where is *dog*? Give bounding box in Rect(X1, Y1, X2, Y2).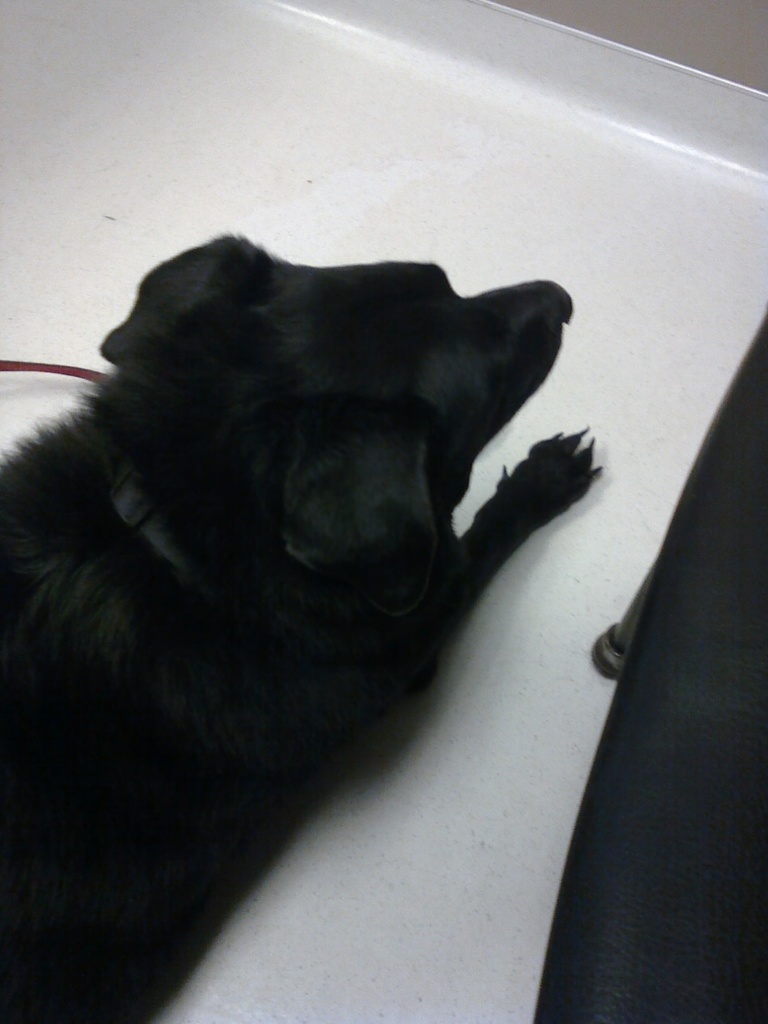
Rect(0, 225, 604, 1023).
